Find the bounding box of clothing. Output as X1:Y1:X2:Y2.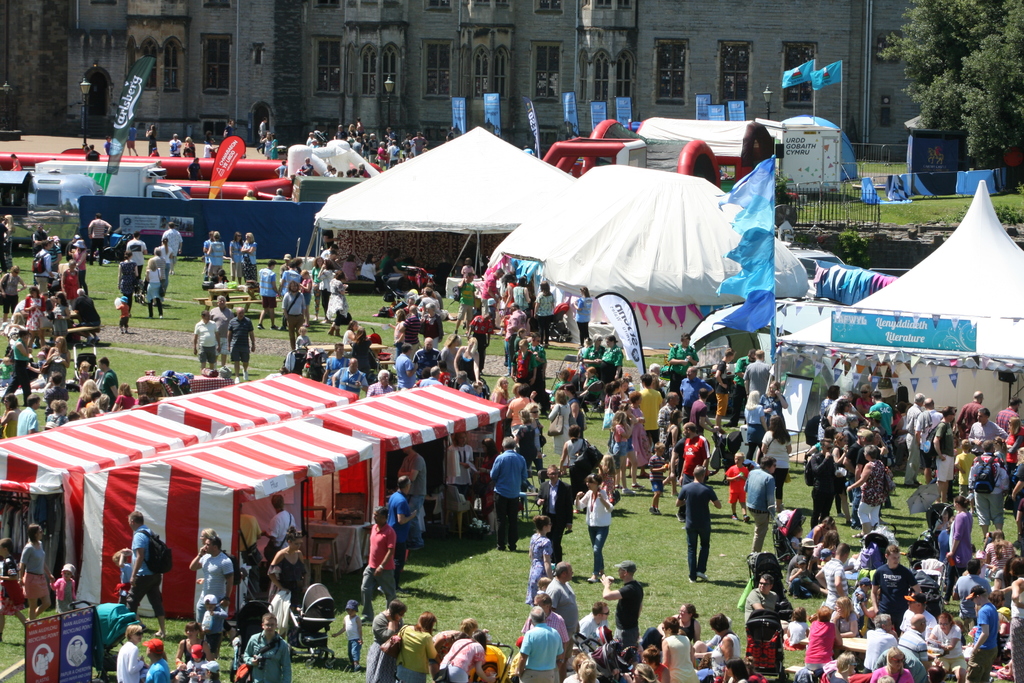
147:151:160:158.
